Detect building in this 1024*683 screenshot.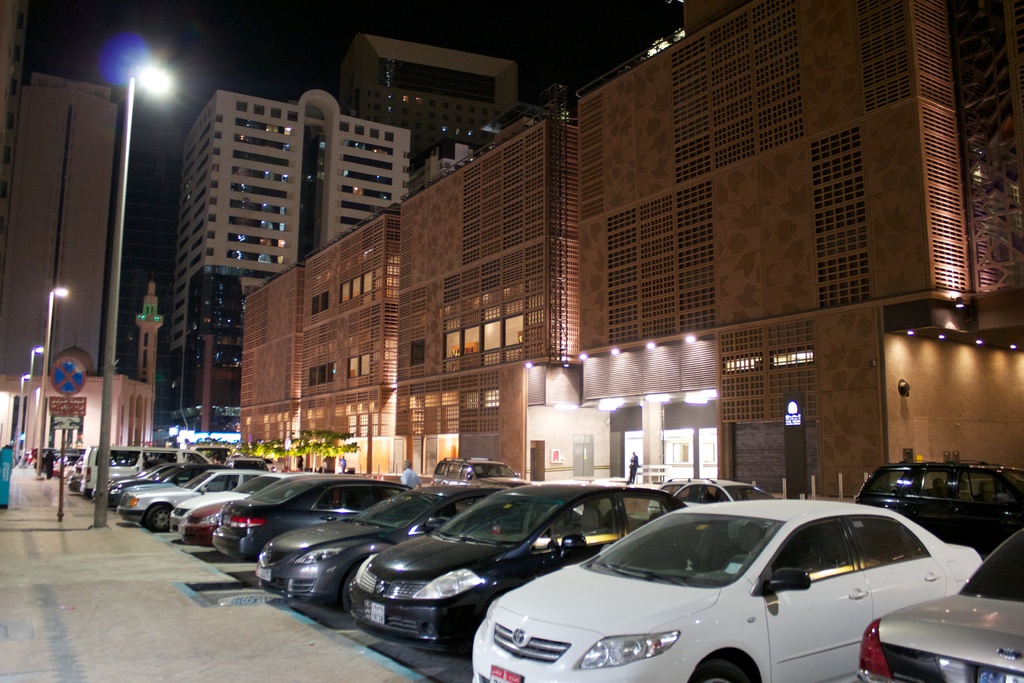
Detection: (left=0, top=72, right=113, bottom=372).
